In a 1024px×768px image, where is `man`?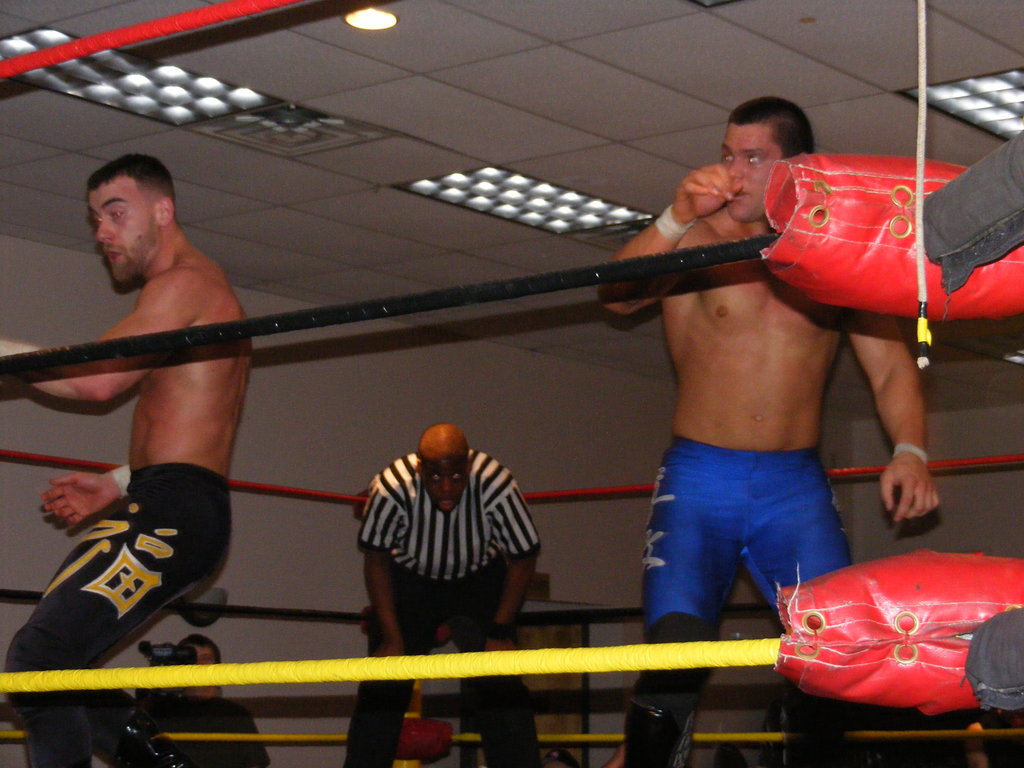
bbox=[604, 108, 916, 699].
